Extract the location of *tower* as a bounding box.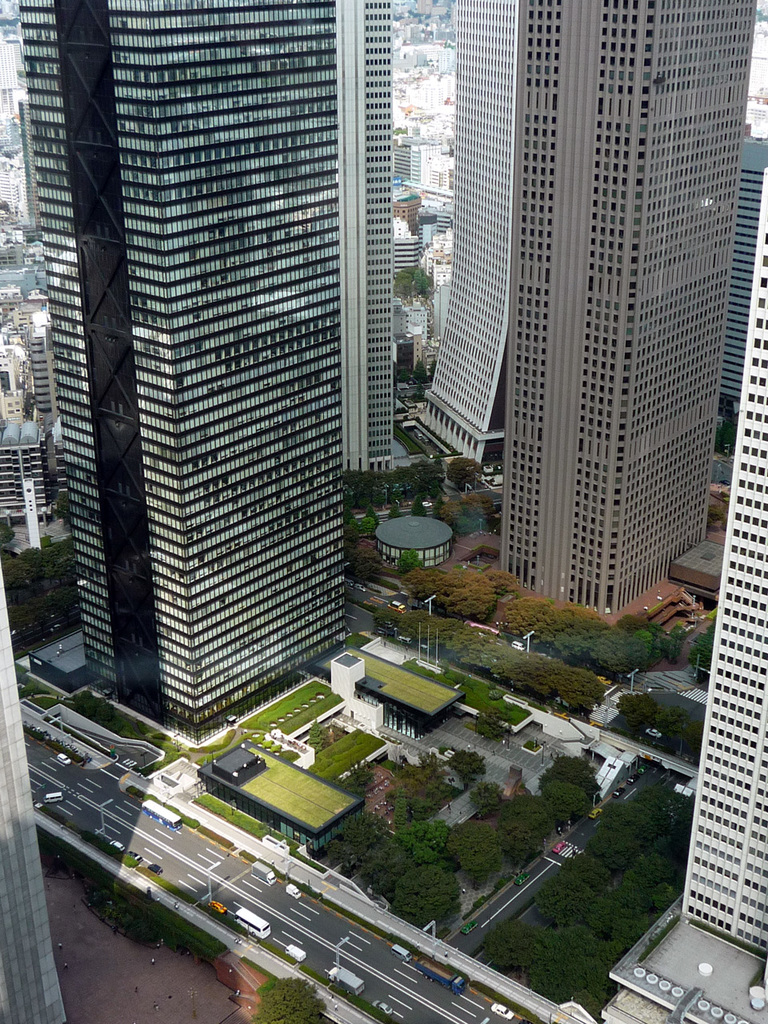
left=10, top=0, right=336, bottom=734.
